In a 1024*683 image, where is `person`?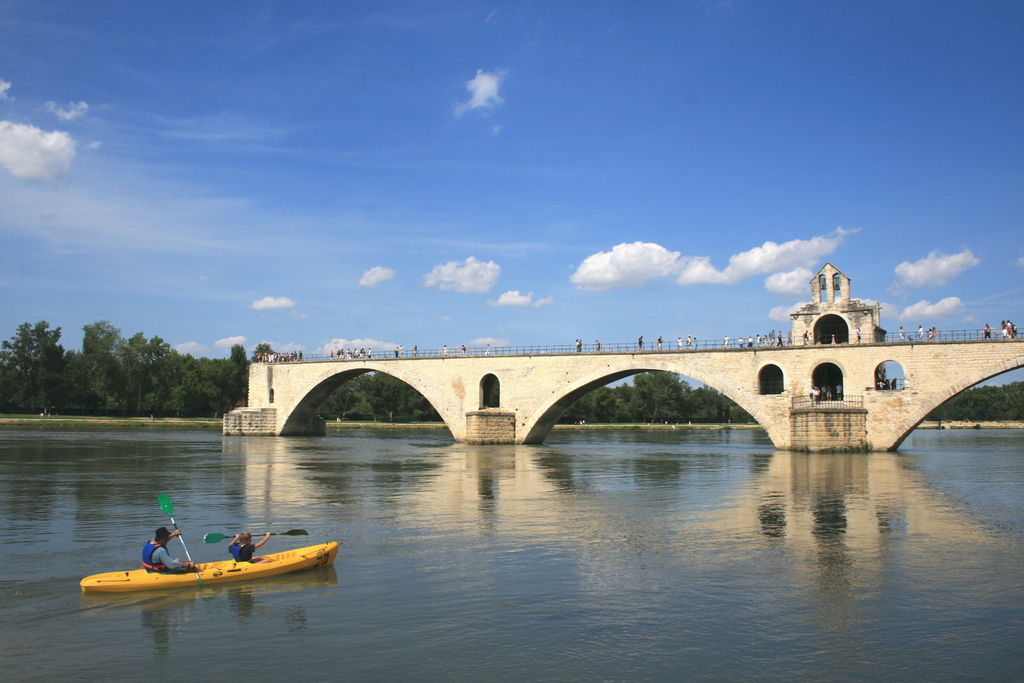
(228,531,273,570).
